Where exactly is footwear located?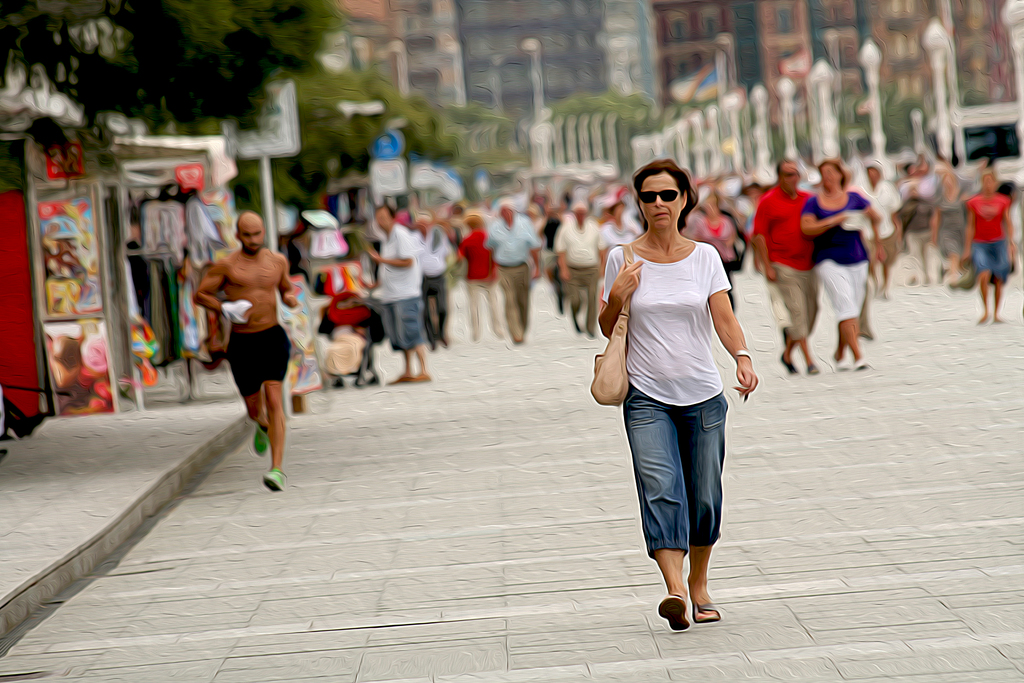
Its bounding box is Rect(252, 427, 268, 458).
